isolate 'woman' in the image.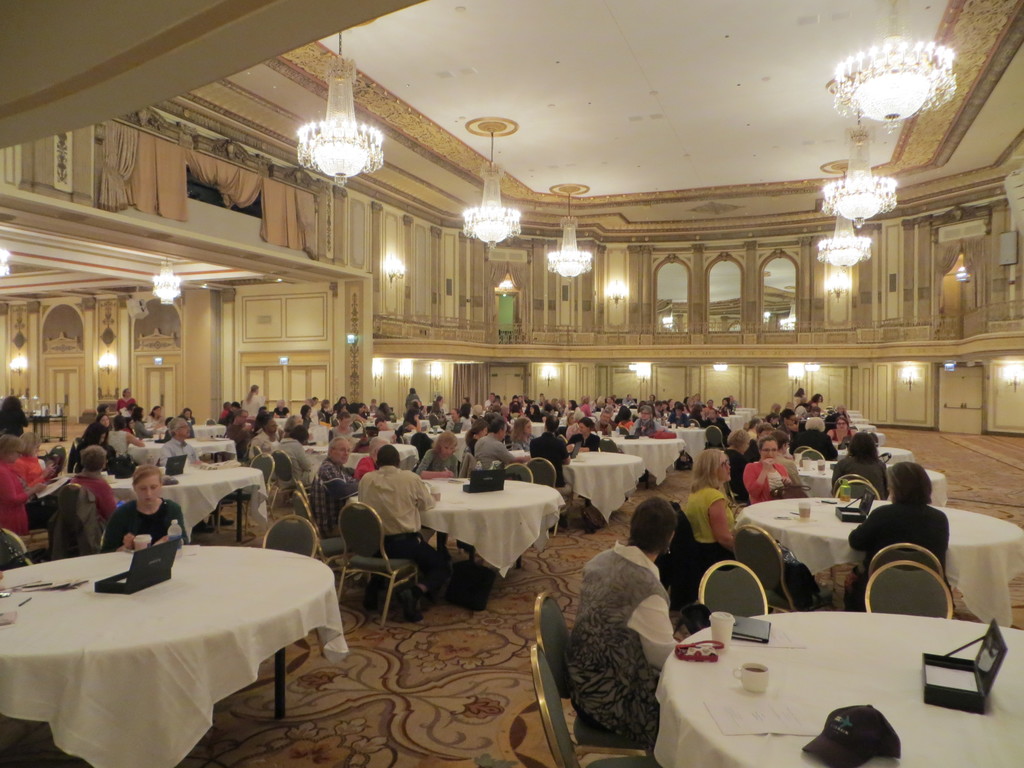
Isolated region: [x1=847, y1=460, x2=957, y2=610].
